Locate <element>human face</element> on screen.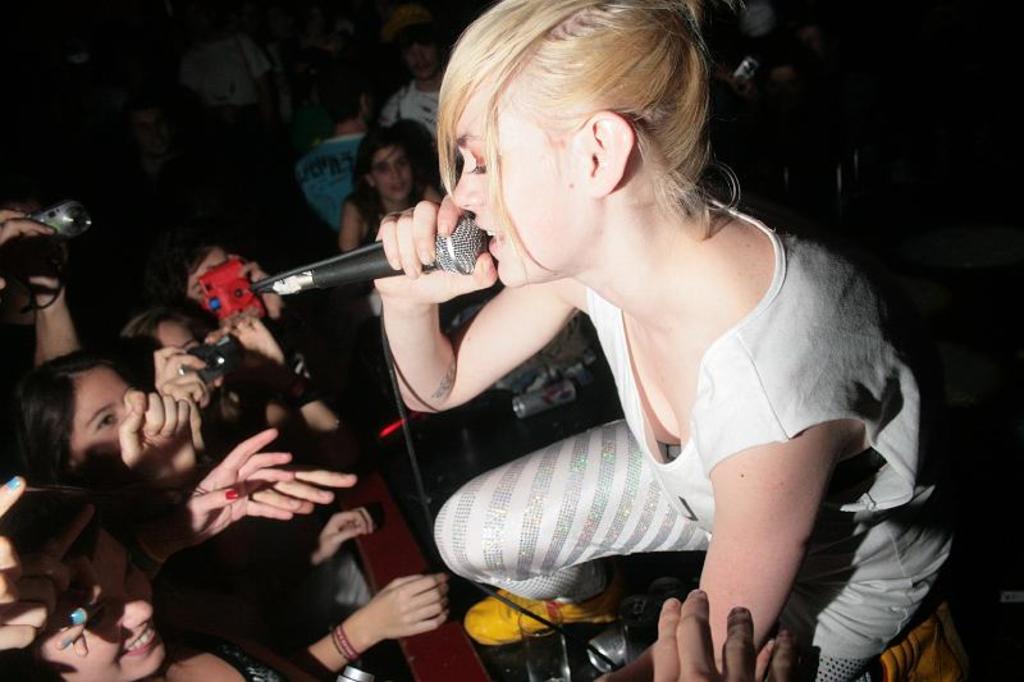
On screen at x1=371, y1=146, x2=413, y2=201.
